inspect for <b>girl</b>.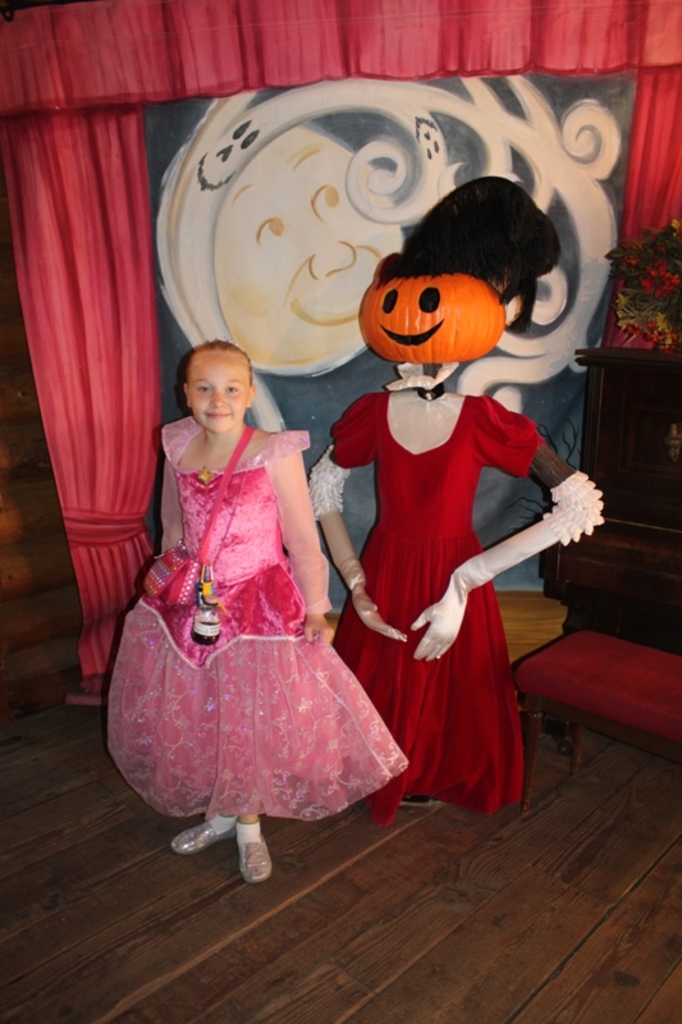
Inspection: [302,178,605,823].
